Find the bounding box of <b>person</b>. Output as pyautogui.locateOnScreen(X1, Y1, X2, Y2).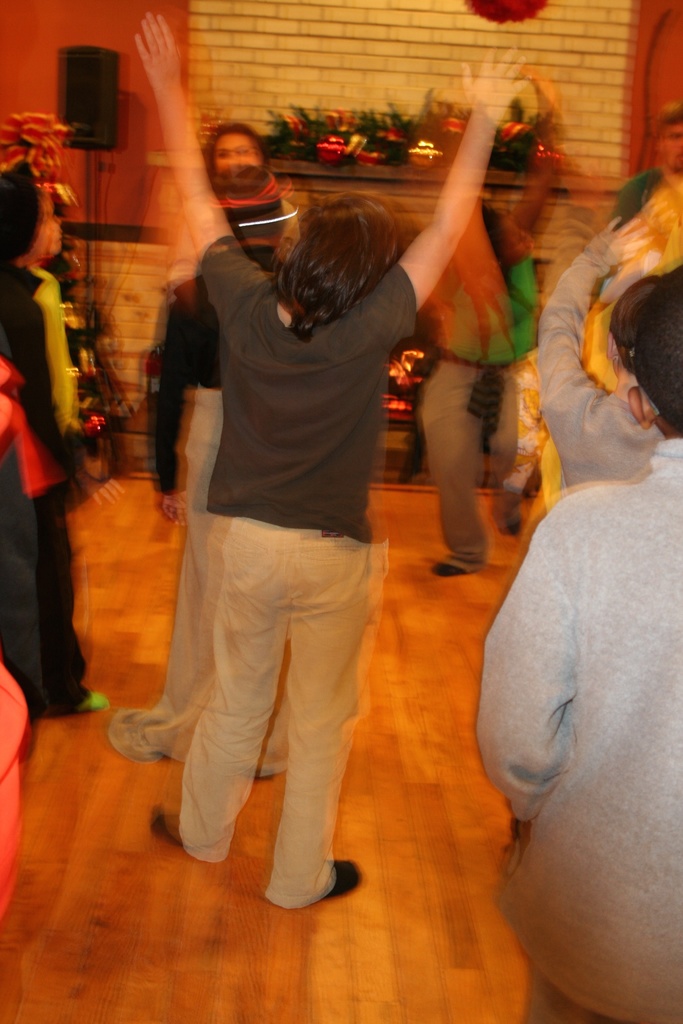
pyautogui.locateOnScreen(105, 113, 301, 790).
